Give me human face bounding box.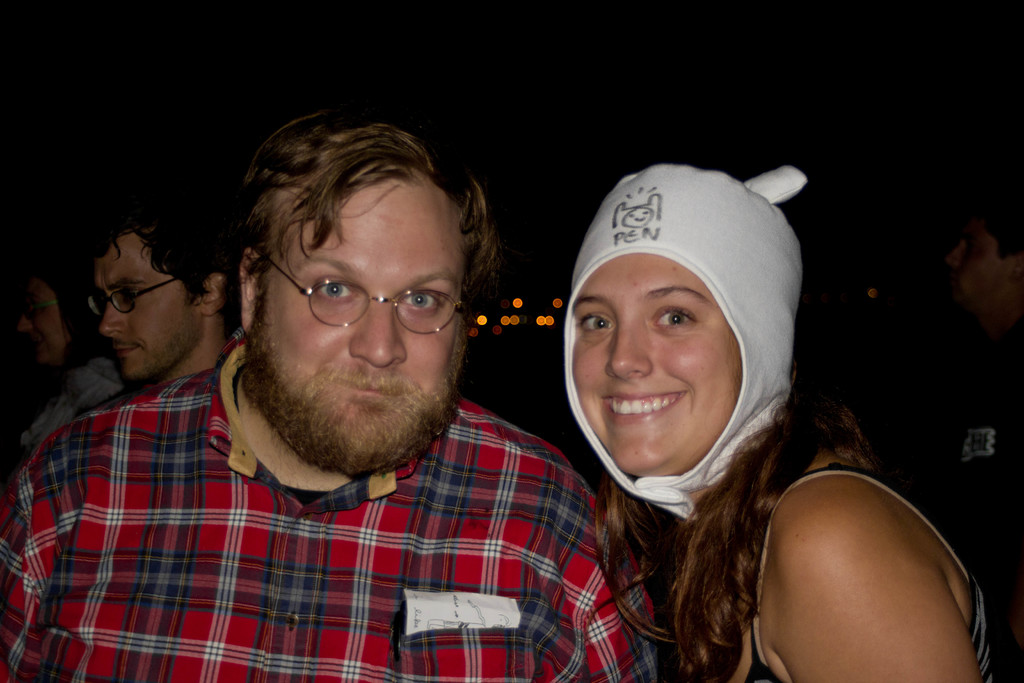
{"left": 255, "top": 181, "right": 465, "bottom": 464}.
